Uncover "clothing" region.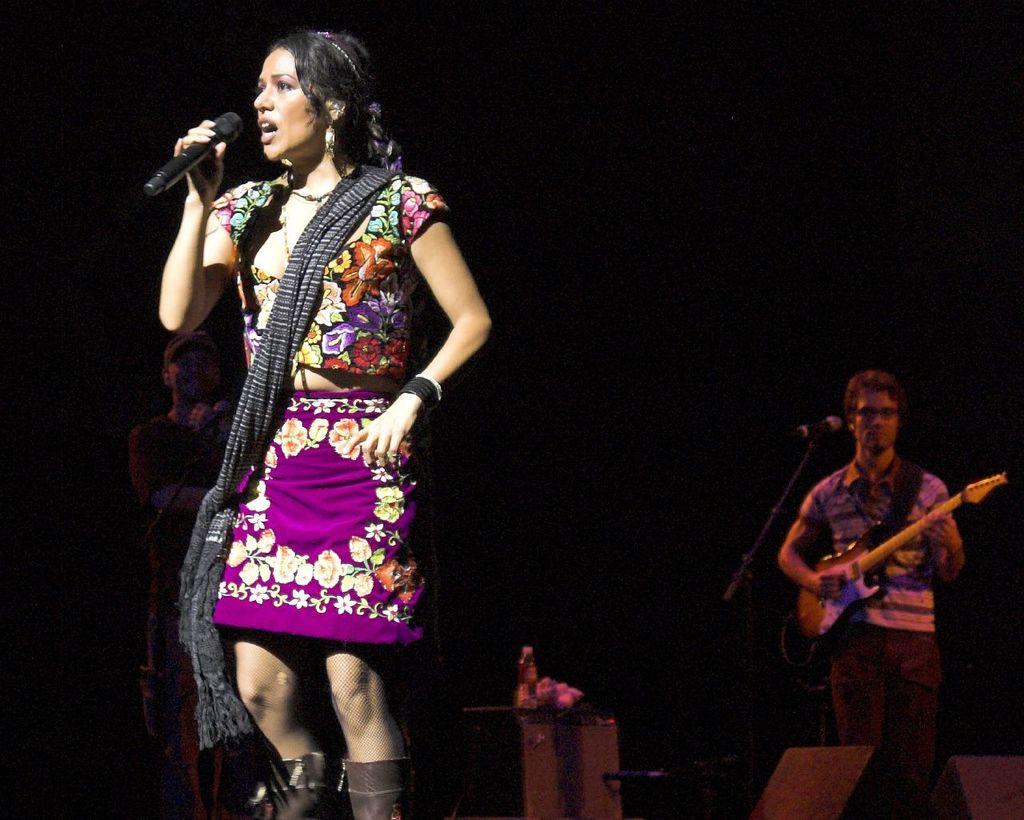
Uncovered: [left=810, top=450, right=958, bottom=814].
